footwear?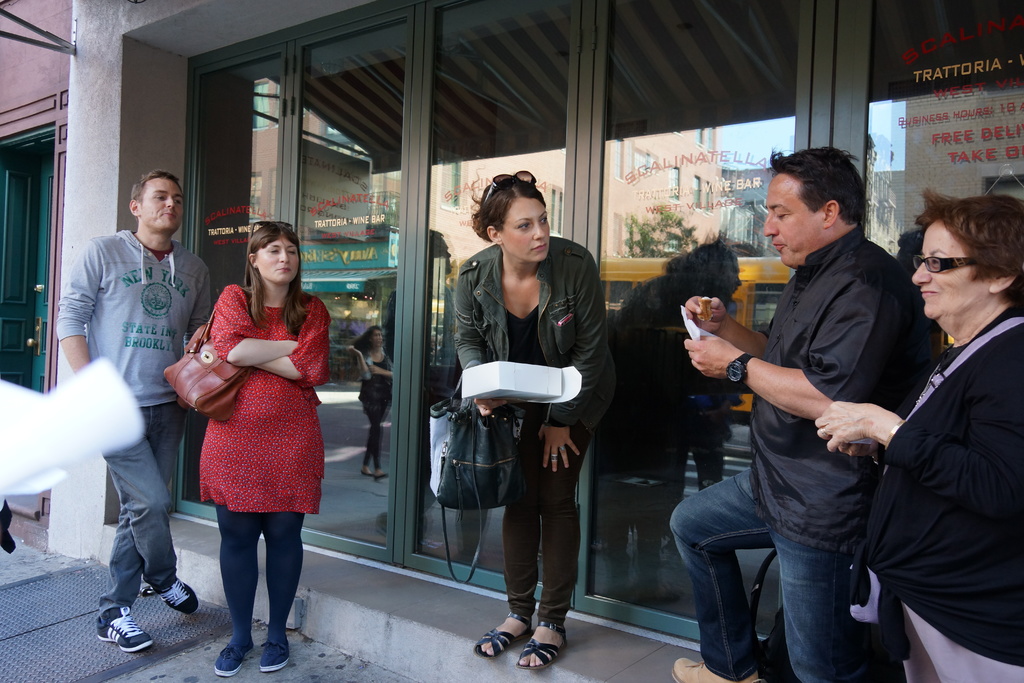
crop(517, 620, 570, 671)
